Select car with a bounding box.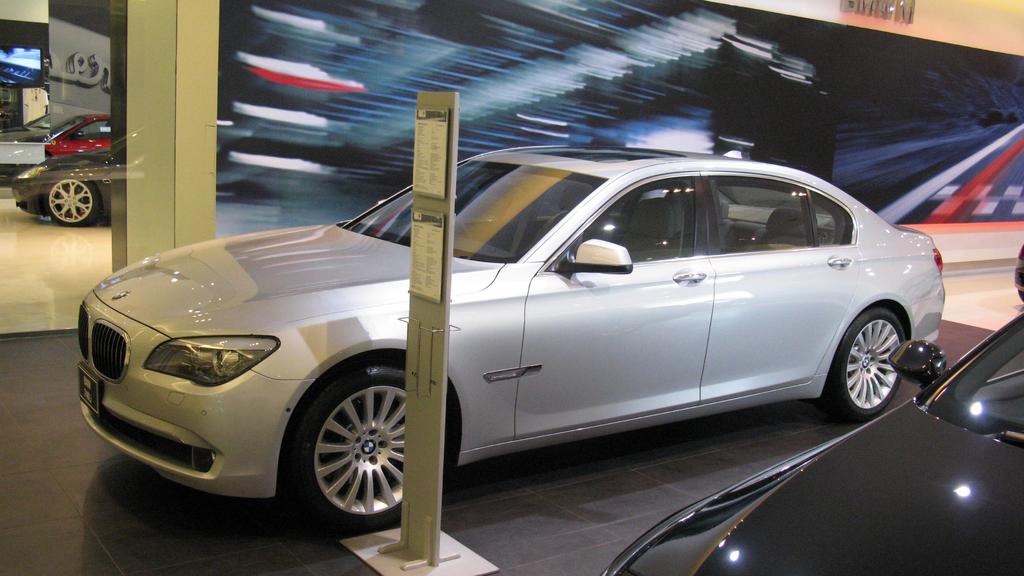
box=[0, 106, 114, 161].
